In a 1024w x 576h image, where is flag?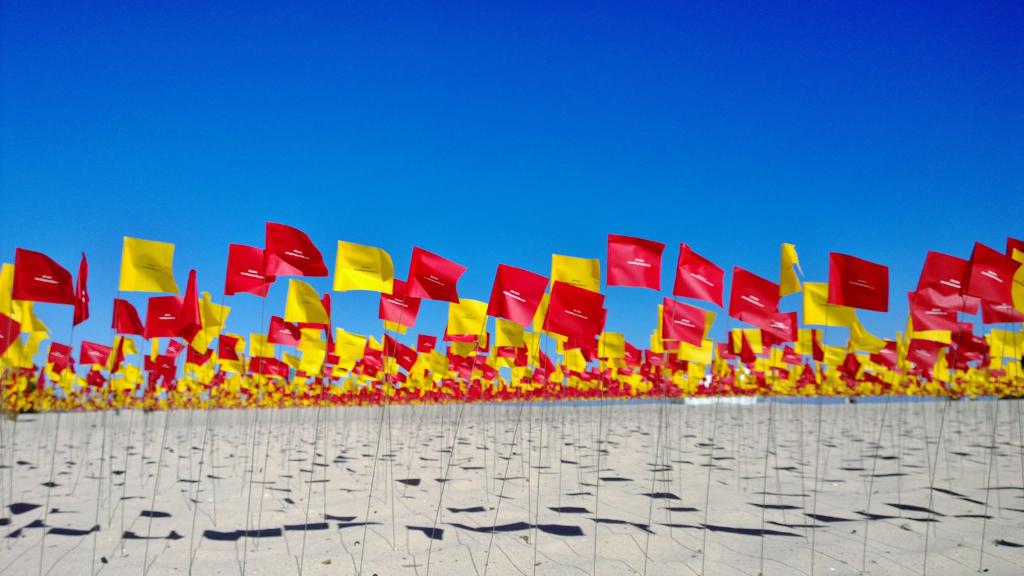
bbox=[774, 349, 801, 367].
